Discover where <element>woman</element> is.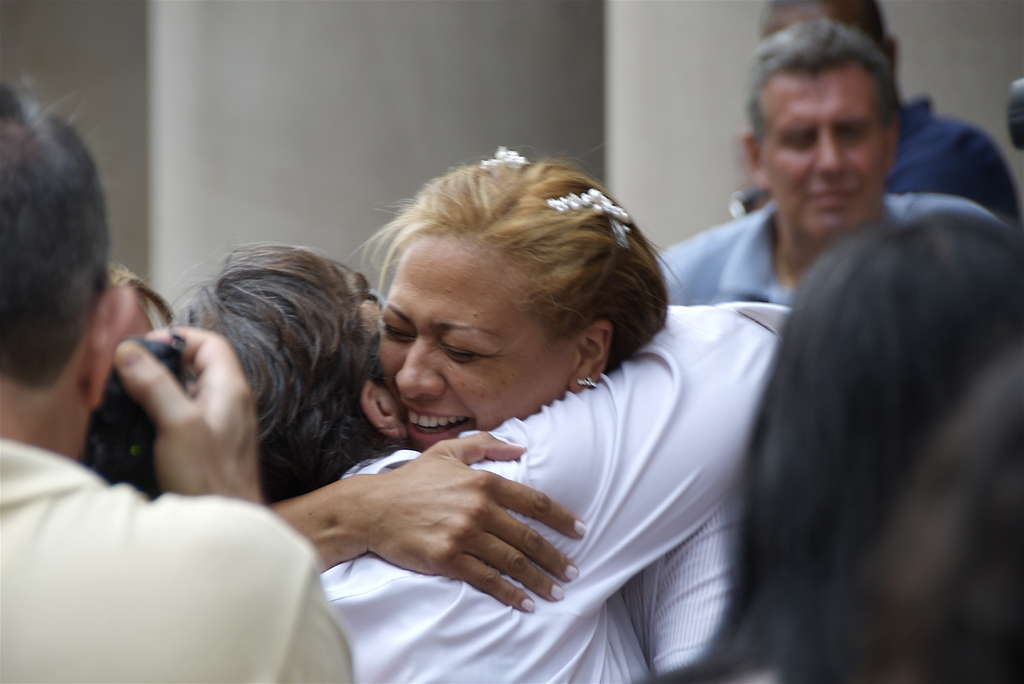
Discovered at x1=284, y1=140, x2=774, y2=666.
